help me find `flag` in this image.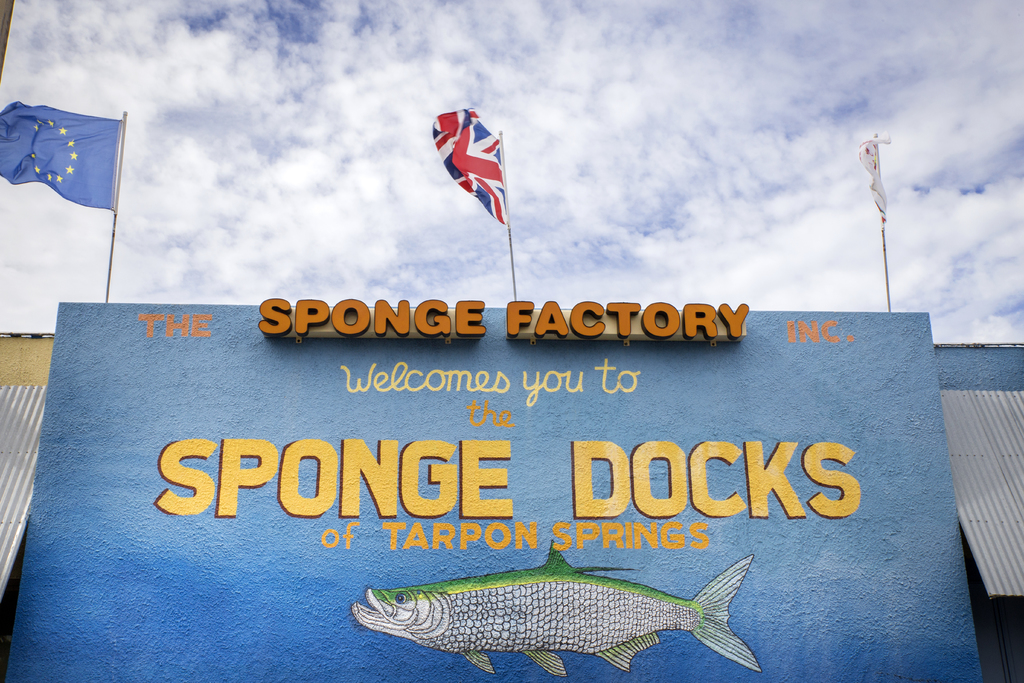
Found it: 0,90,117,213.
